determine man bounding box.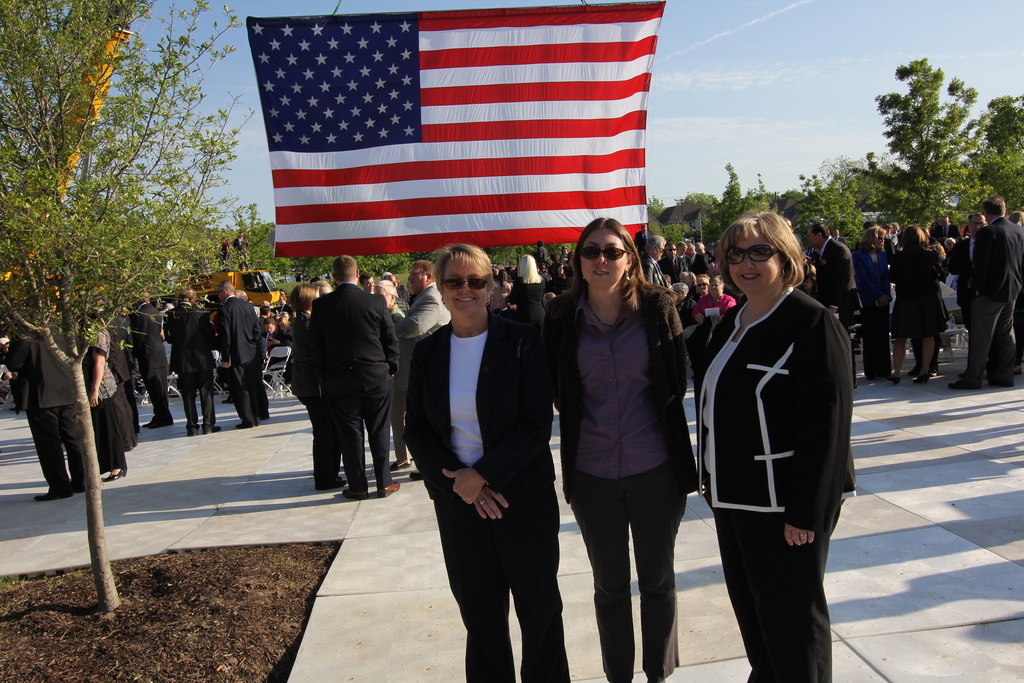
Determined: pyautogui.locateOnScreen(390, 258, 452, 348).
